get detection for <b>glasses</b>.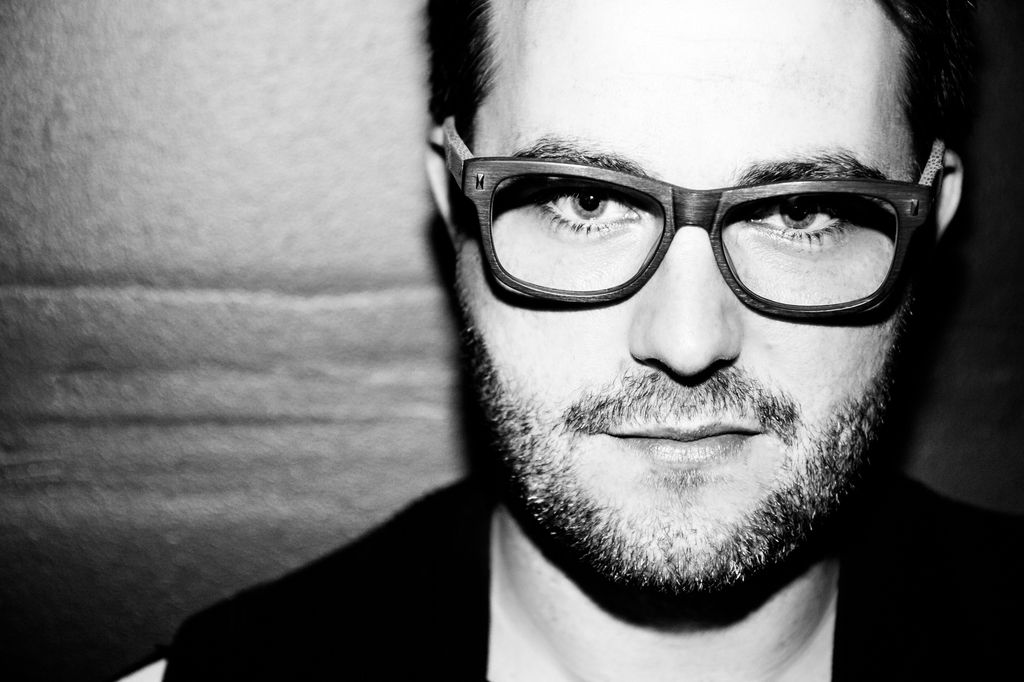
Detection: (left=408, top=148, right=967, bottom=322).
